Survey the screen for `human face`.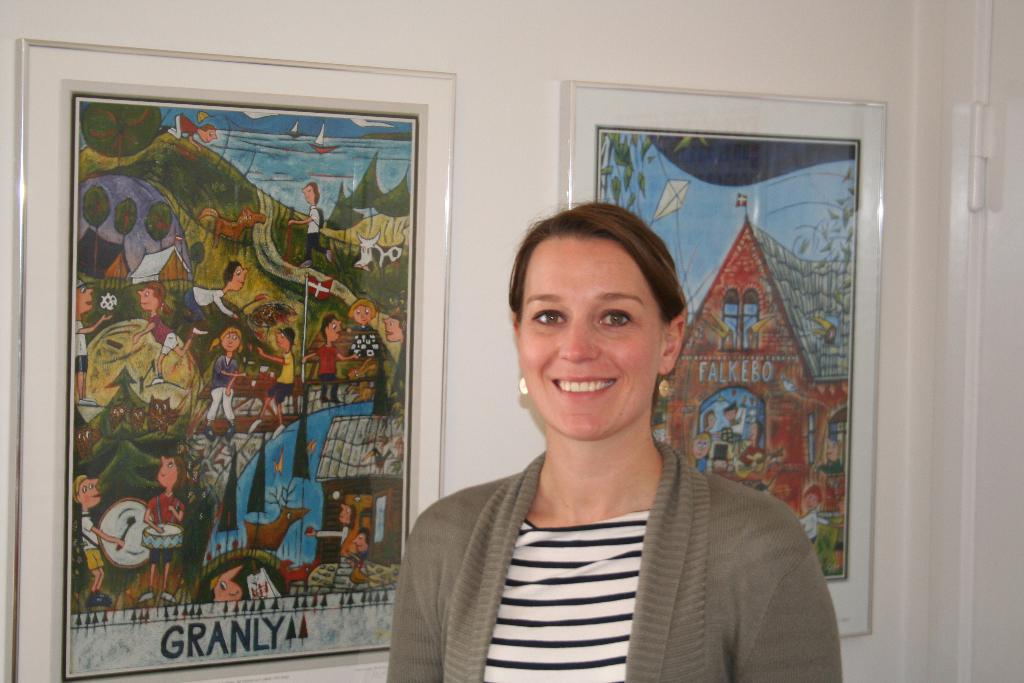
Survey found: box=[157, 455, 179, 486].
